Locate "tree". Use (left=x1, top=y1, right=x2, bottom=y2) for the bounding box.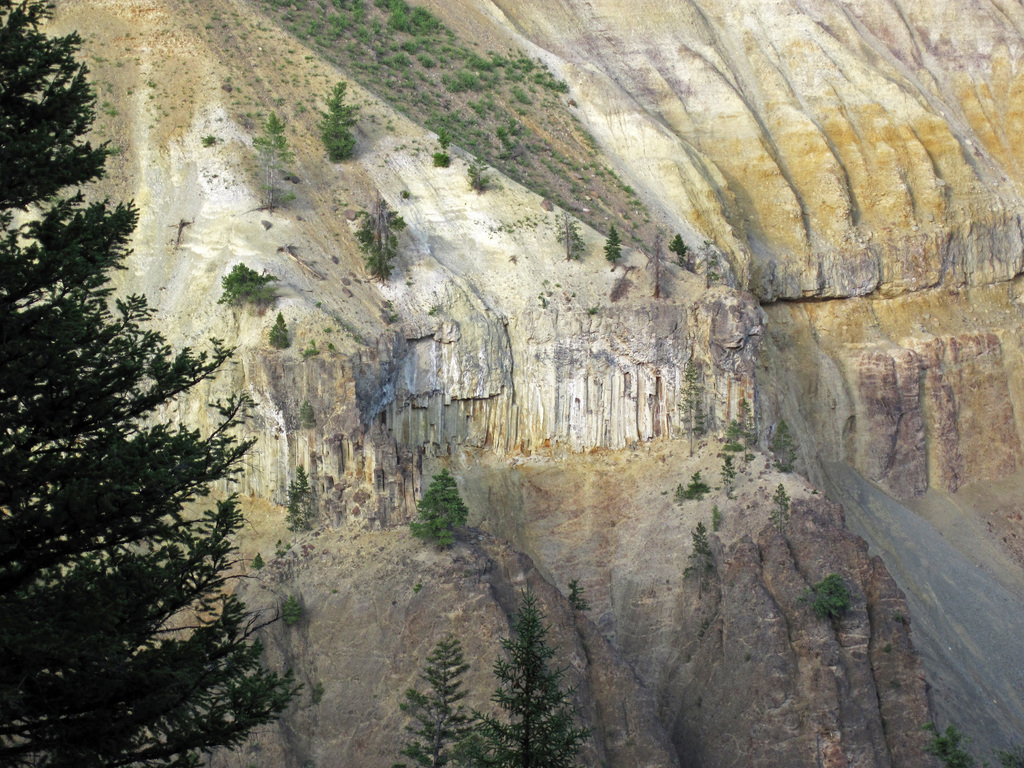
(left=686, top=471, right=710, bottom=500).
